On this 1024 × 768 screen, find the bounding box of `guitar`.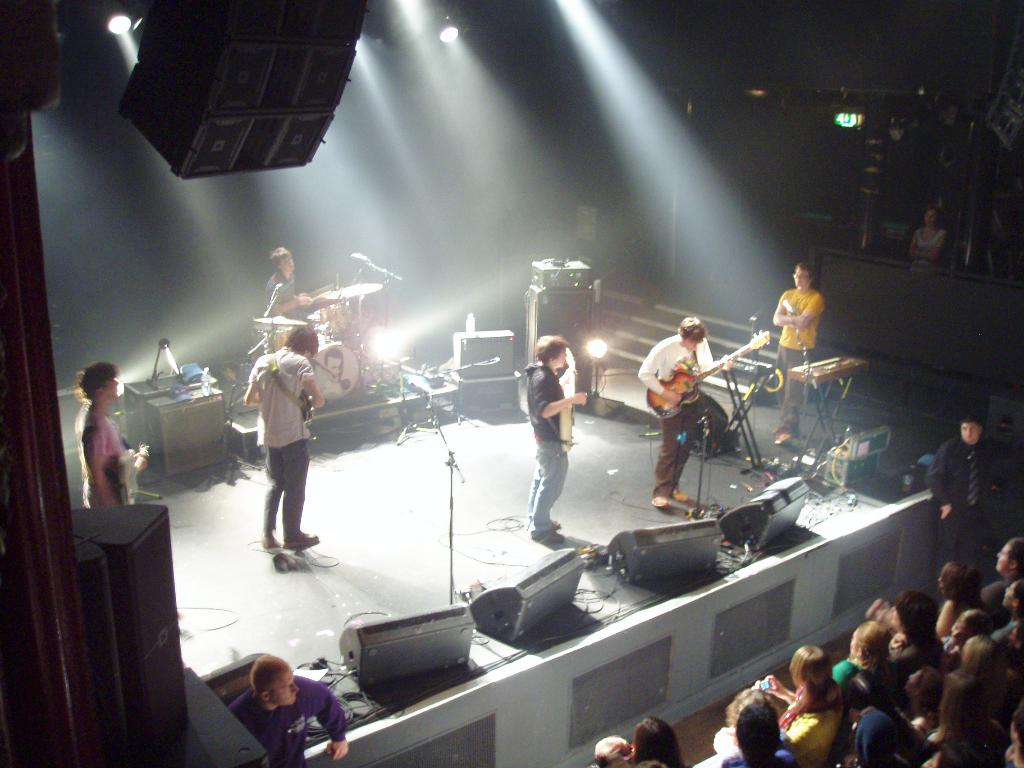
Bounding box: (x1=298, y1=387, x2=317, y2=426).
